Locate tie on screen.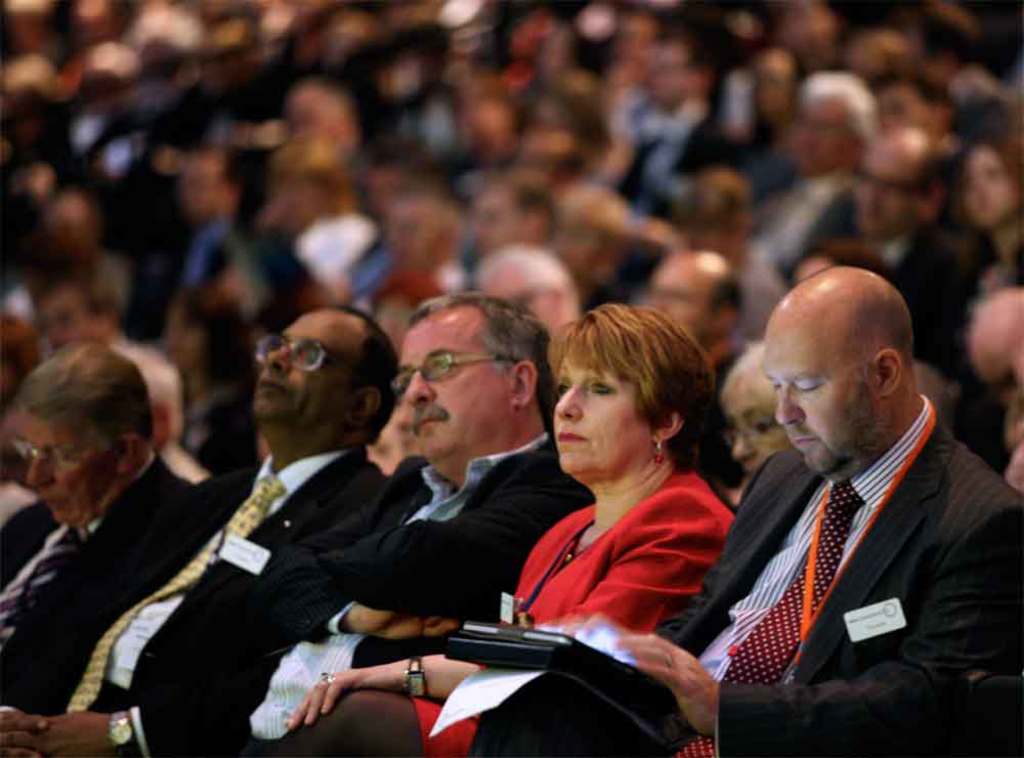
On screen at bbox=(0, 523, 91, 647).
